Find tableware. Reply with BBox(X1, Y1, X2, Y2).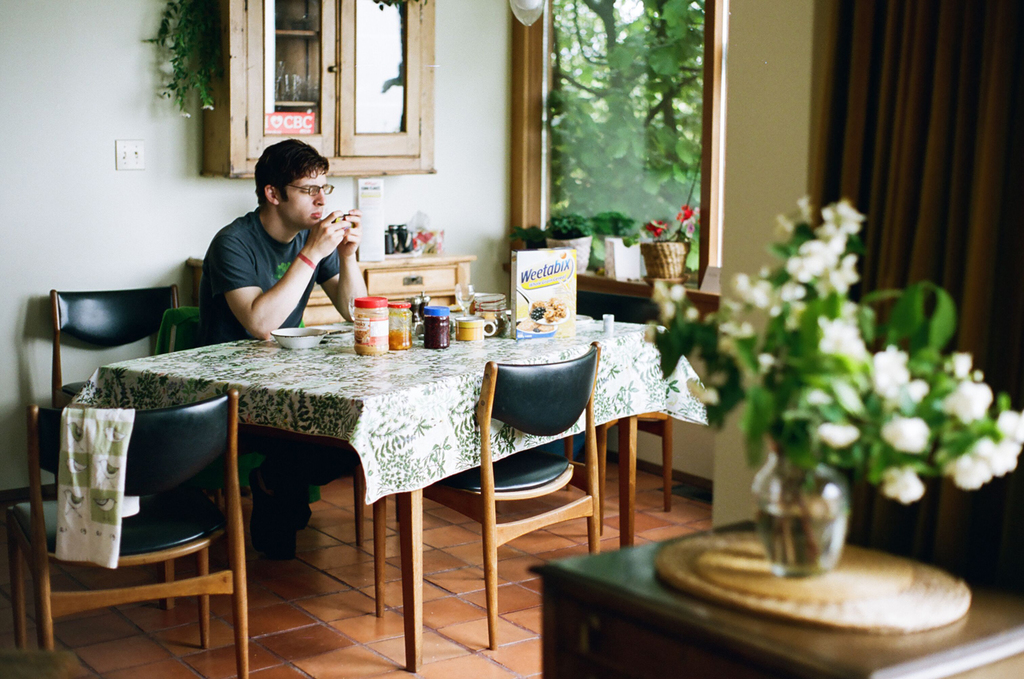
BBox(278, 327, 324, 348).
